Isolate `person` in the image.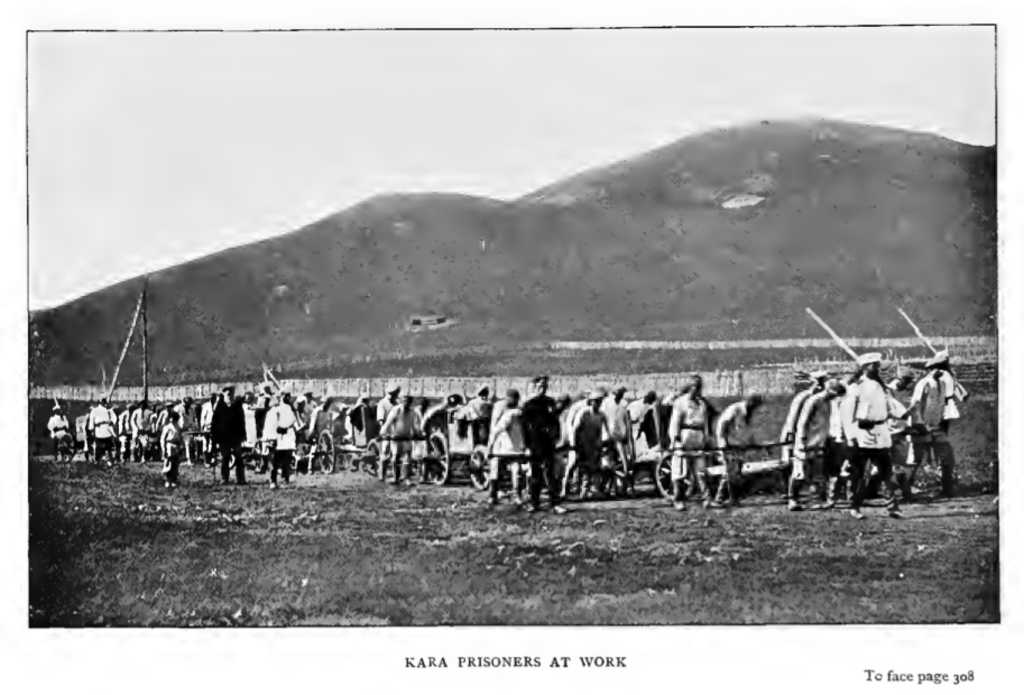
Isolated region: BBox(386, 390, 427, 491).
